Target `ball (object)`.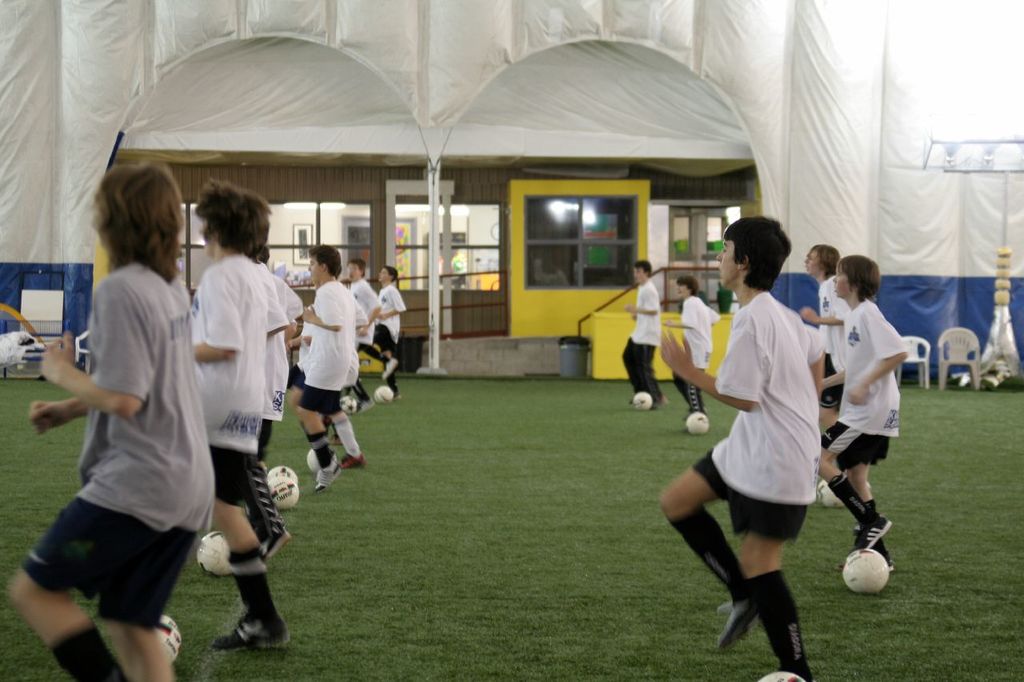
Target region: locate(756, 671, 805, 681).
